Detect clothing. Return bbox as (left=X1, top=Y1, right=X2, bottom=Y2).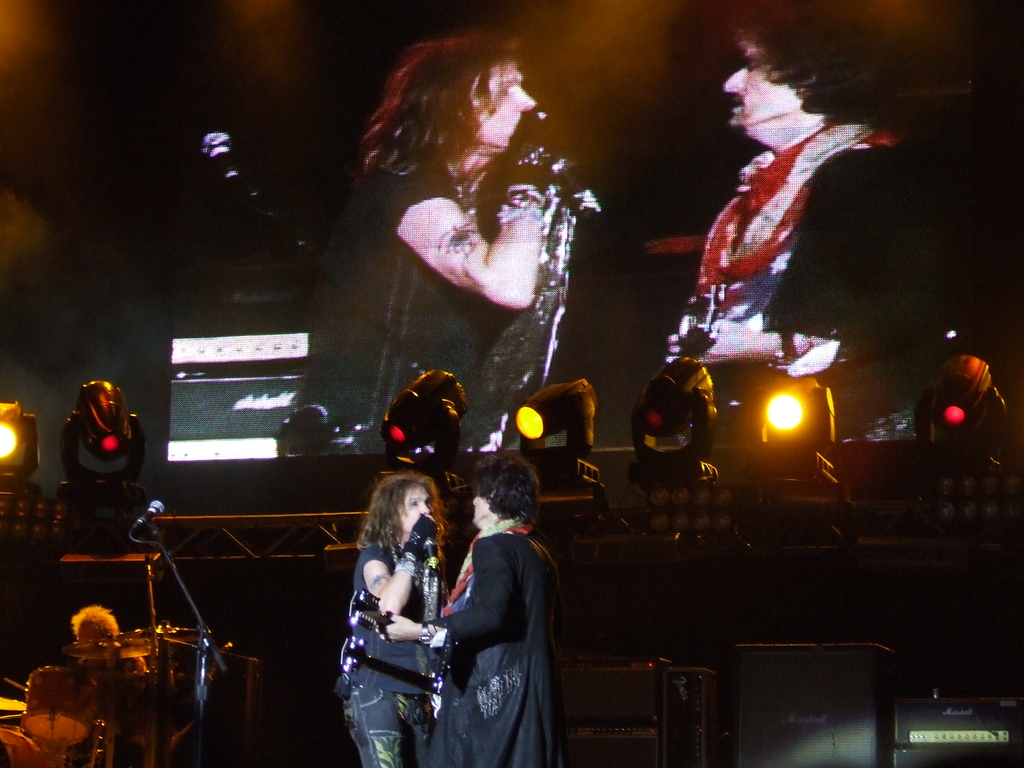
(left=666, top=113, right=909, bottom=363).
